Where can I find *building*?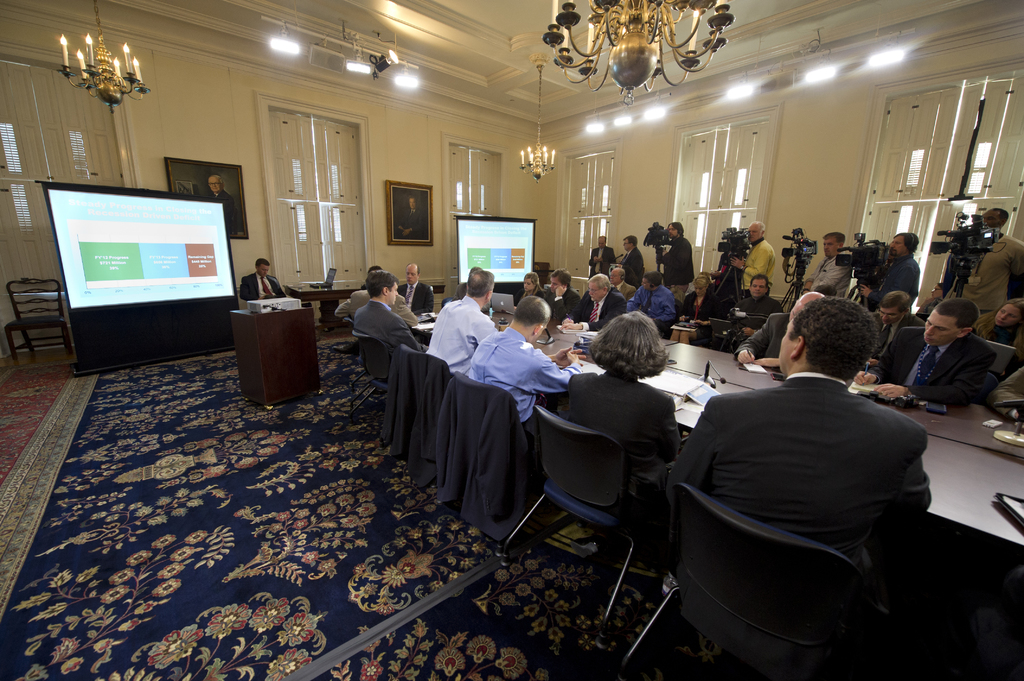
You can find it at 0,0,1023,680.
